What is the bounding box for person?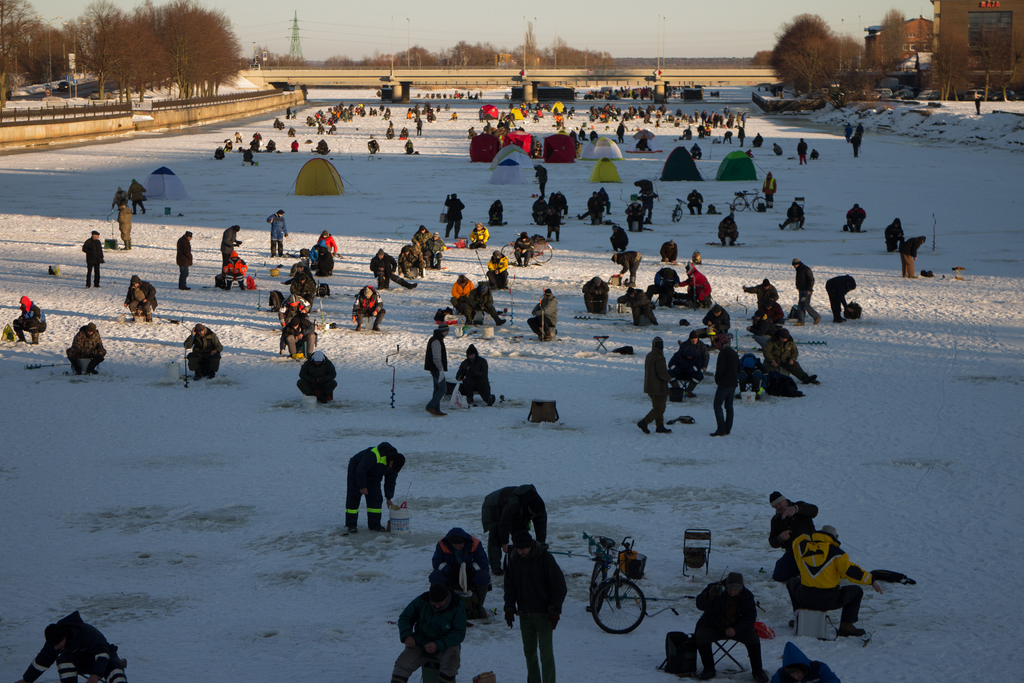
x1=712 y1=113 x2=719 y2=128.
